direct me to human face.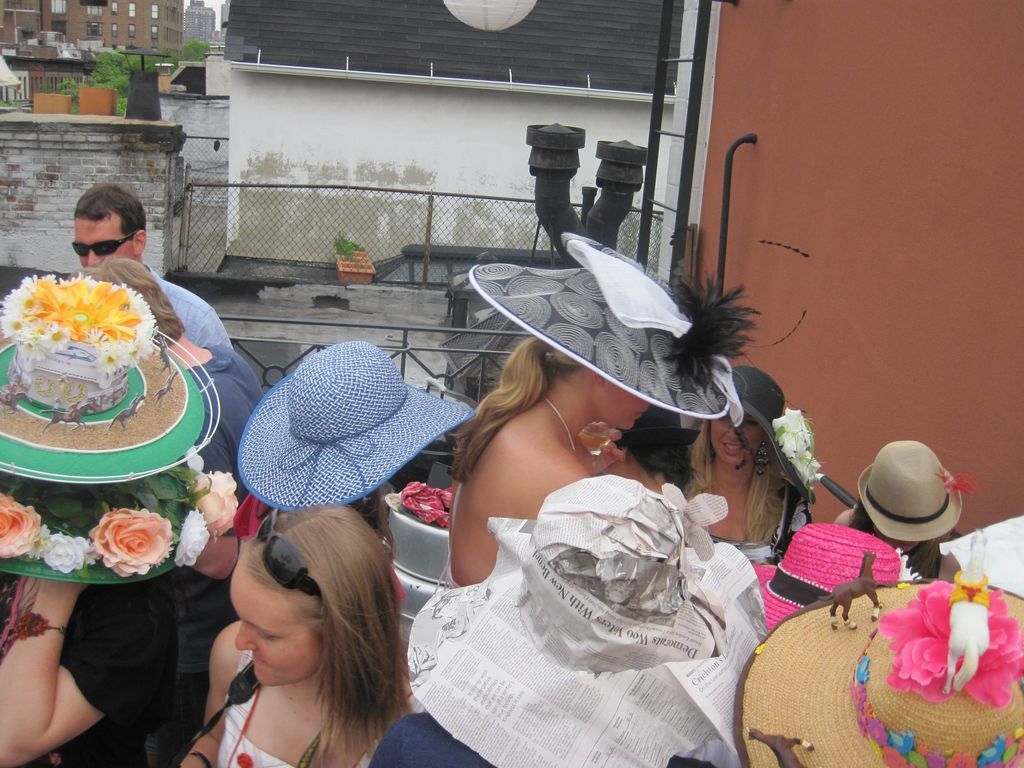
Direction: 227 578 312 688.
